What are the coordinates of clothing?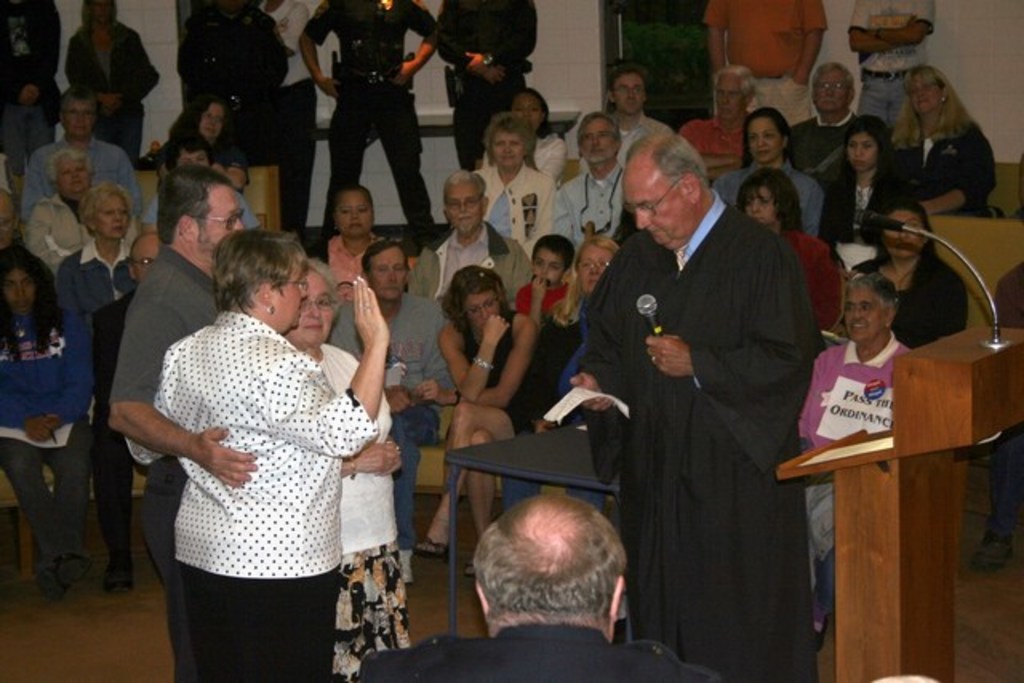
crop(699, 0, 834, 130).
